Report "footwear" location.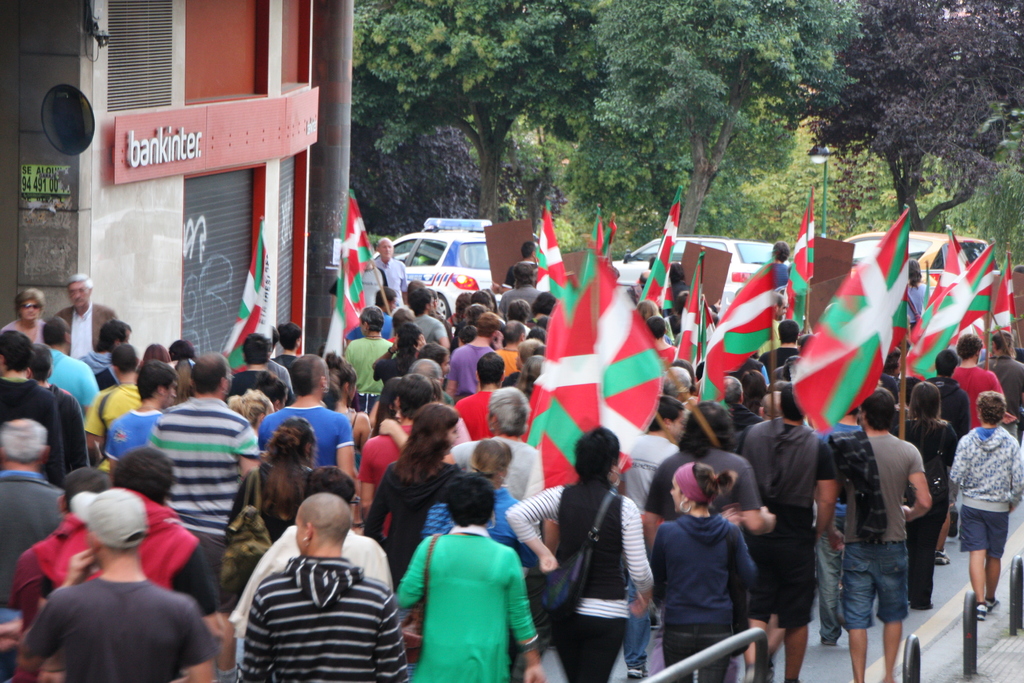
Report: x1=765, y1=664, x2=780, y2=682.
